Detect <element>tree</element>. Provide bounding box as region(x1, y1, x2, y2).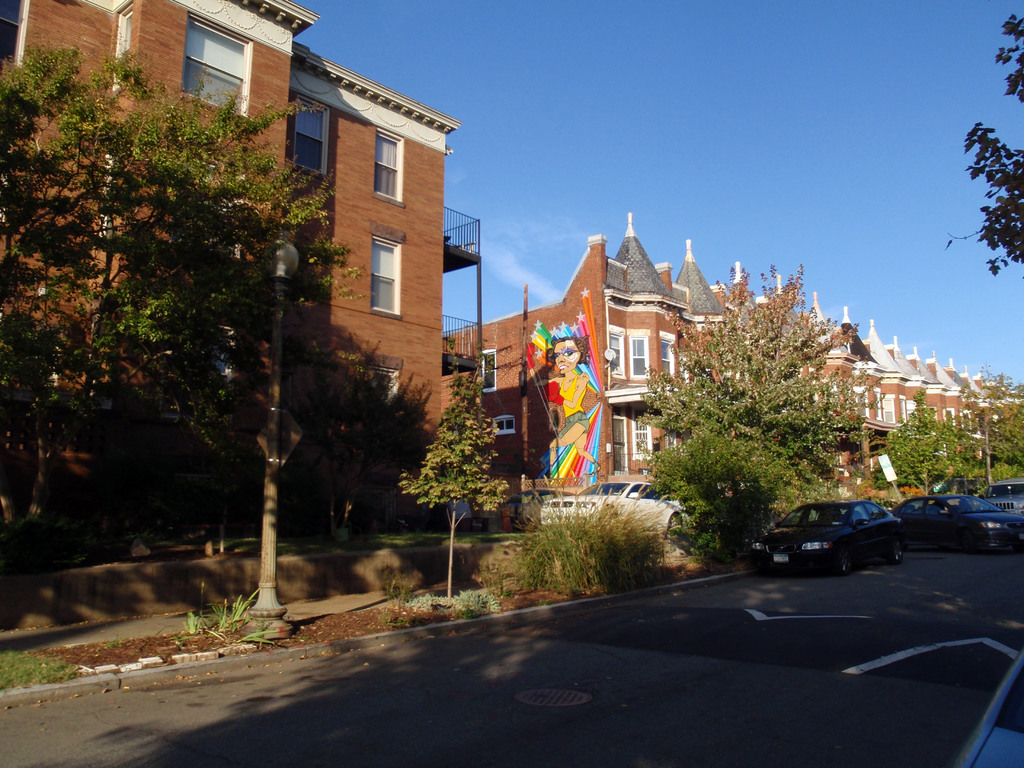
region(11, 31, 331, 571).
